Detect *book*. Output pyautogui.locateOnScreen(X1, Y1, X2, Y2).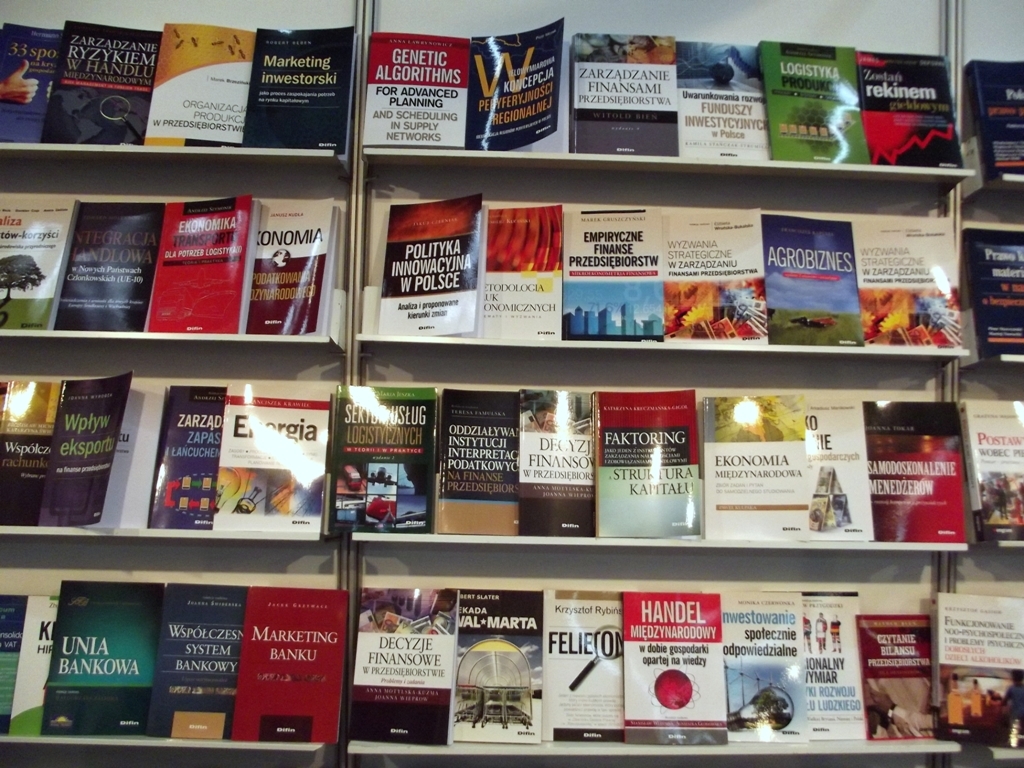
pyautogui.locateOnScreen(0, 592, 63, 744).
